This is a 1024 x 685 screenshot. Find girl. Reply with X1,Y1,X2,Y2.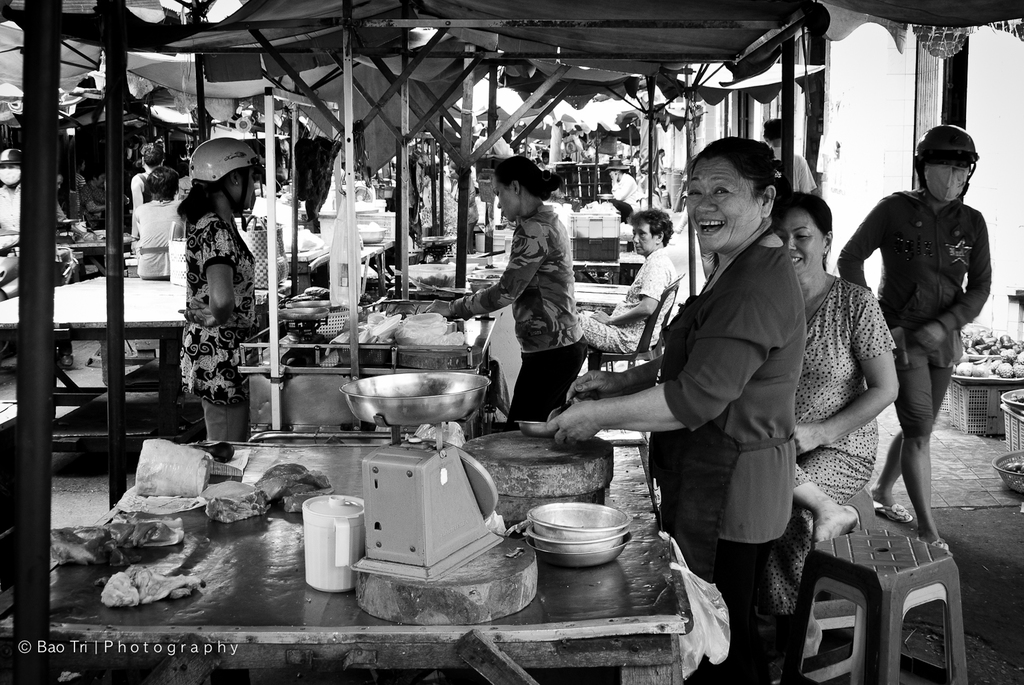
530,137,807,682.
